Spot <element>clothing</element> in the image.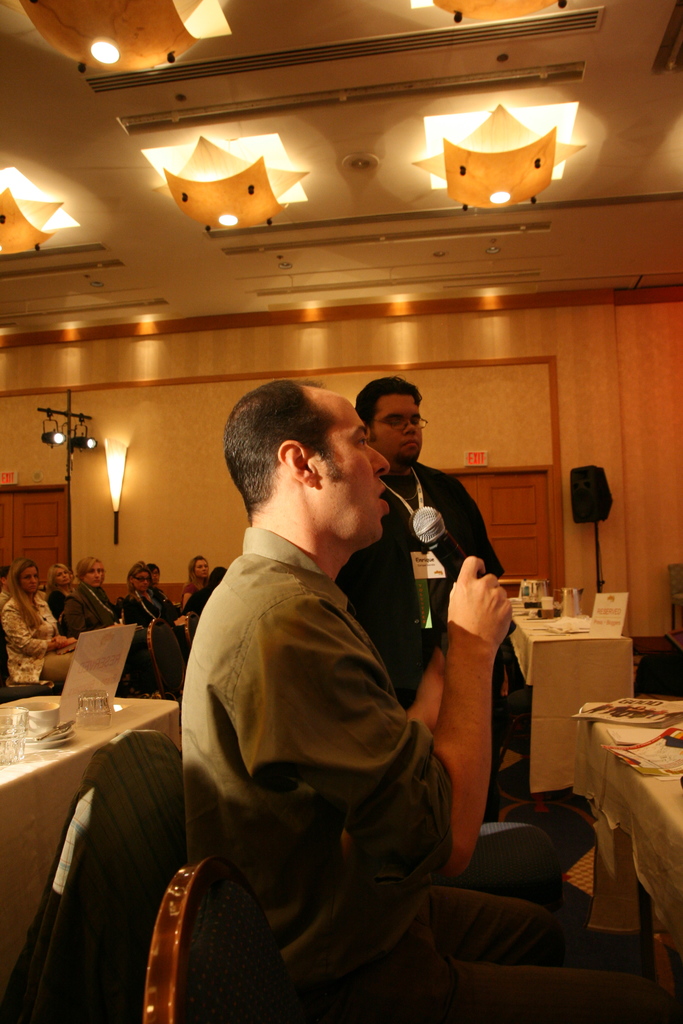
<element>clothing</element> found at 222/451/518/975.
